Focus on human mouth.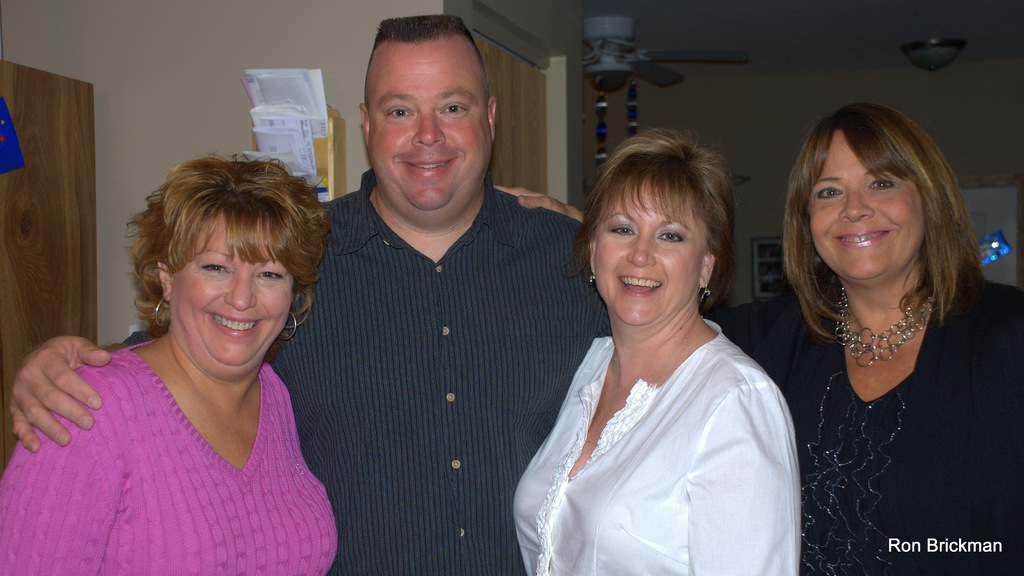
Focused at select_region(204, 308, 269, 340).
